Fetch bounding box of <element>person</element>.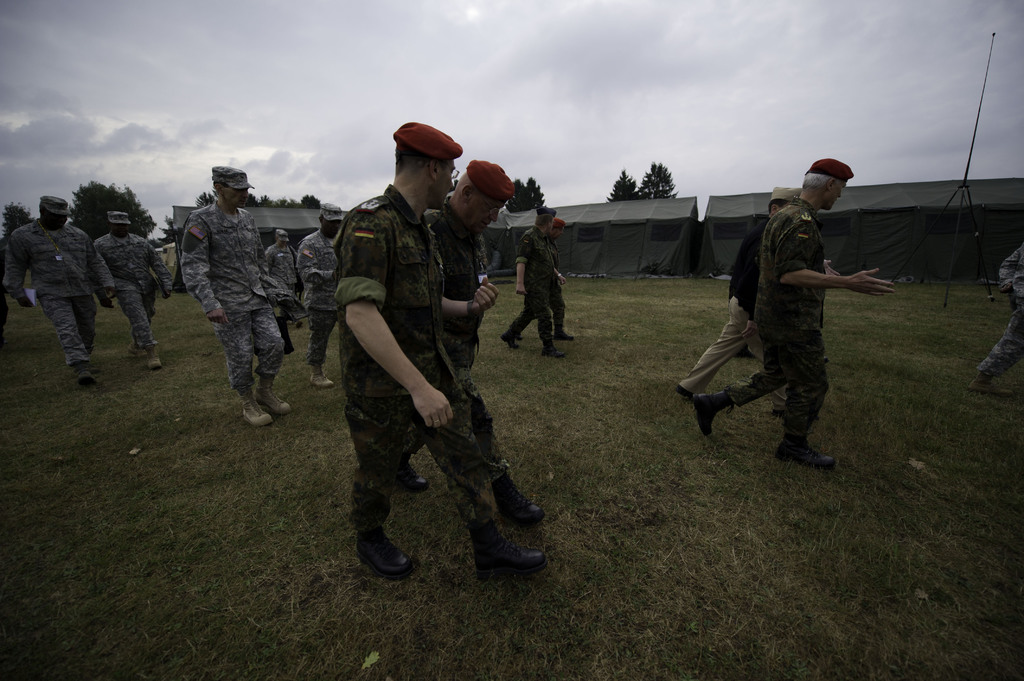
Bbox: crop(391, 159, 540, 524).
